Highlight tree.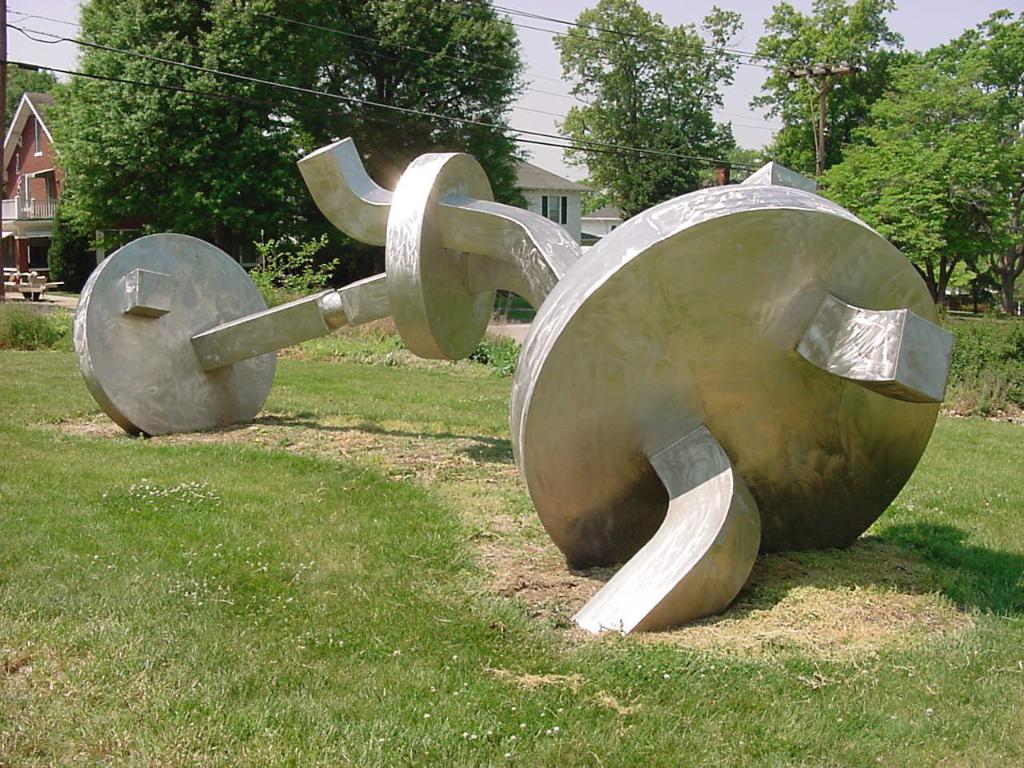
Highlighted region: bbox(553, 0, 738, 224).
